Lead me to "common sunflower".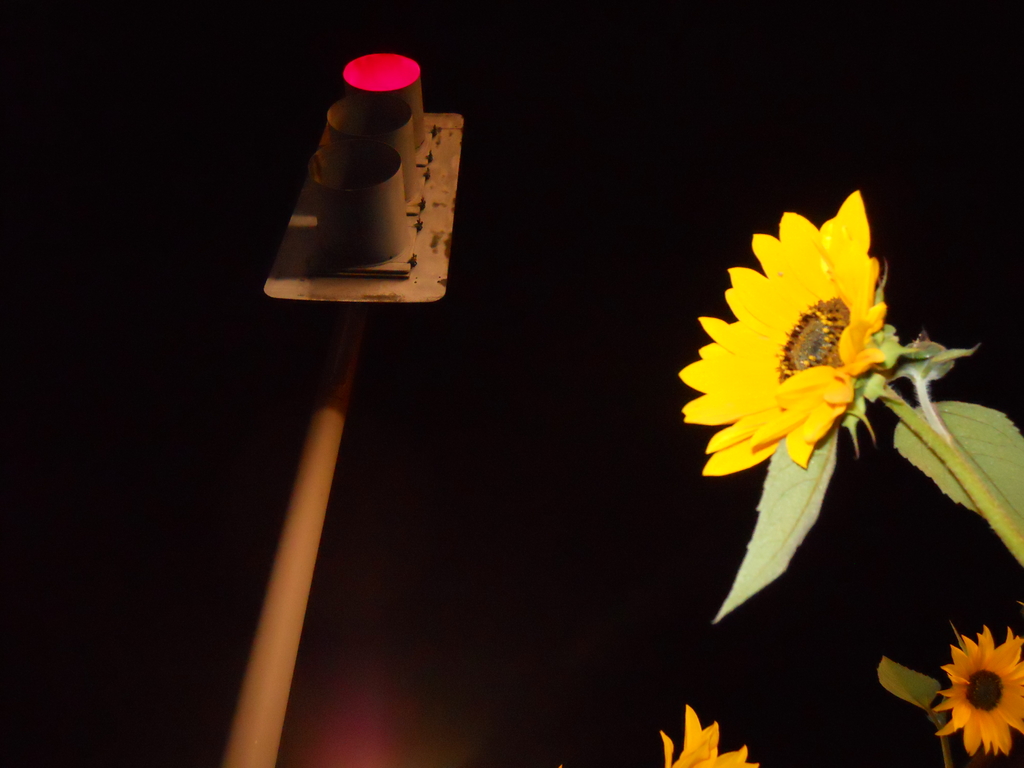
Lead to [x1=931, y1=621, x2=1023, y2=756].
